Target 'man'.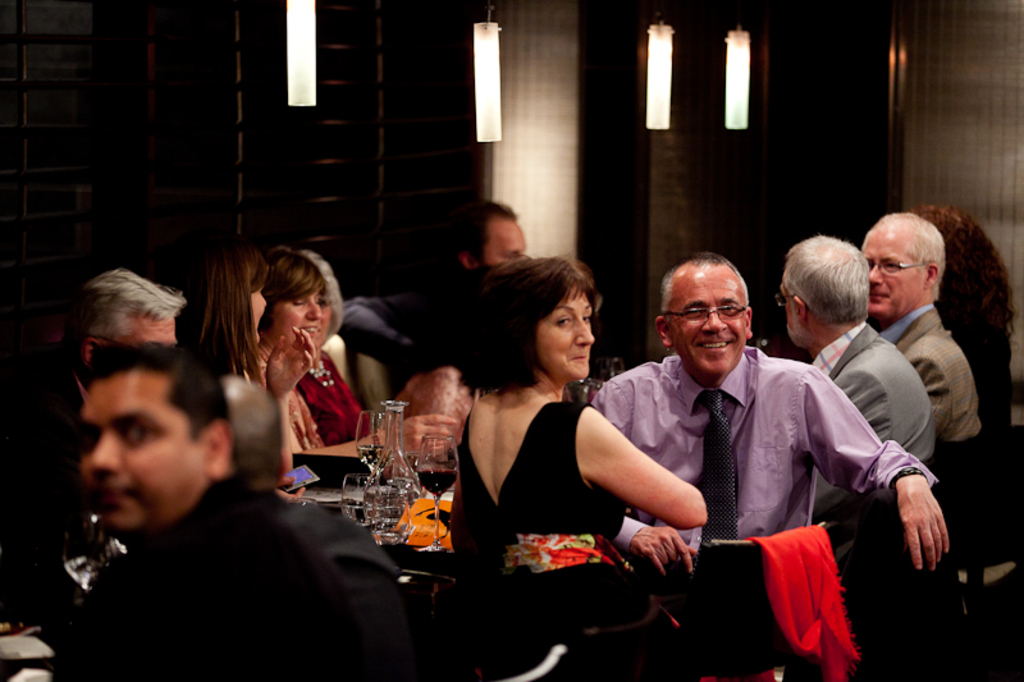
Target region: x1=0 y1=267 x2=195 y2=623.
